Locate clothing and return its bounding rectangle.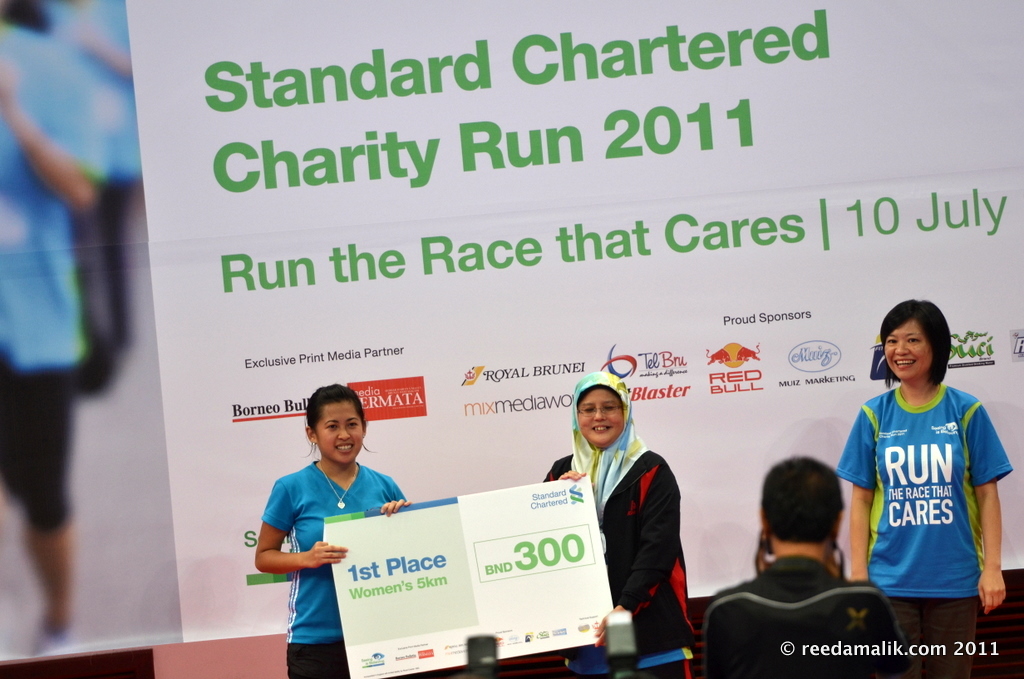
(44,0,138,347).
